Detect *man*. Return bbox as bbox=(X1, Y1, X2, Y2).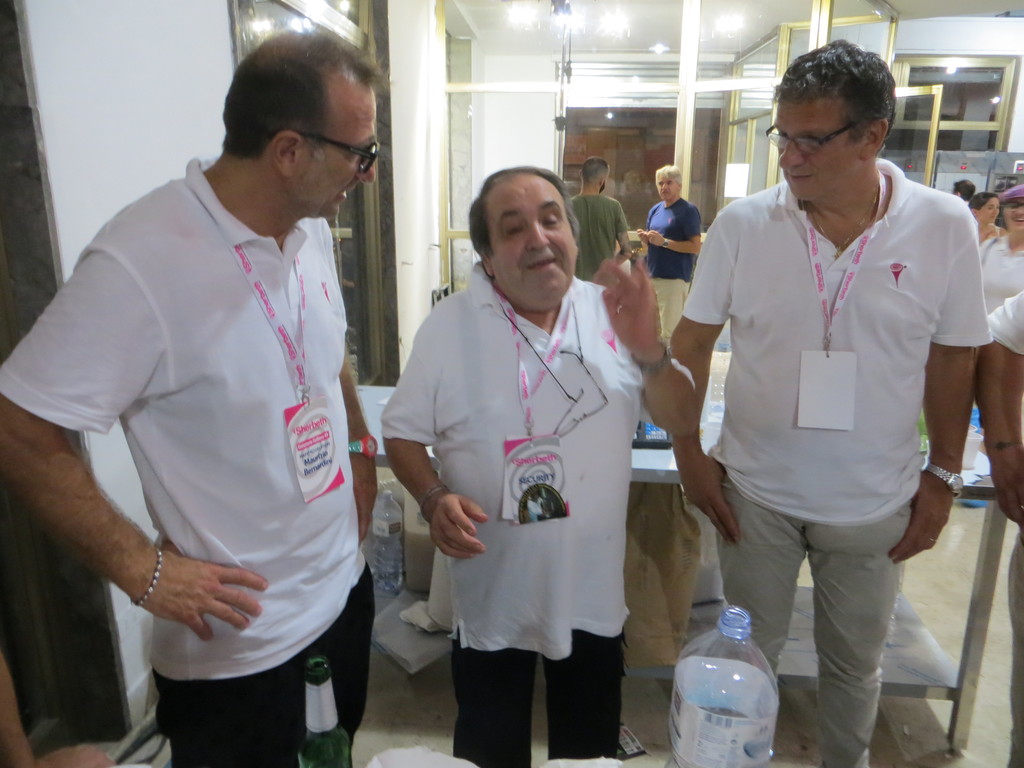
bbox=(0, 29, 378, 767).
